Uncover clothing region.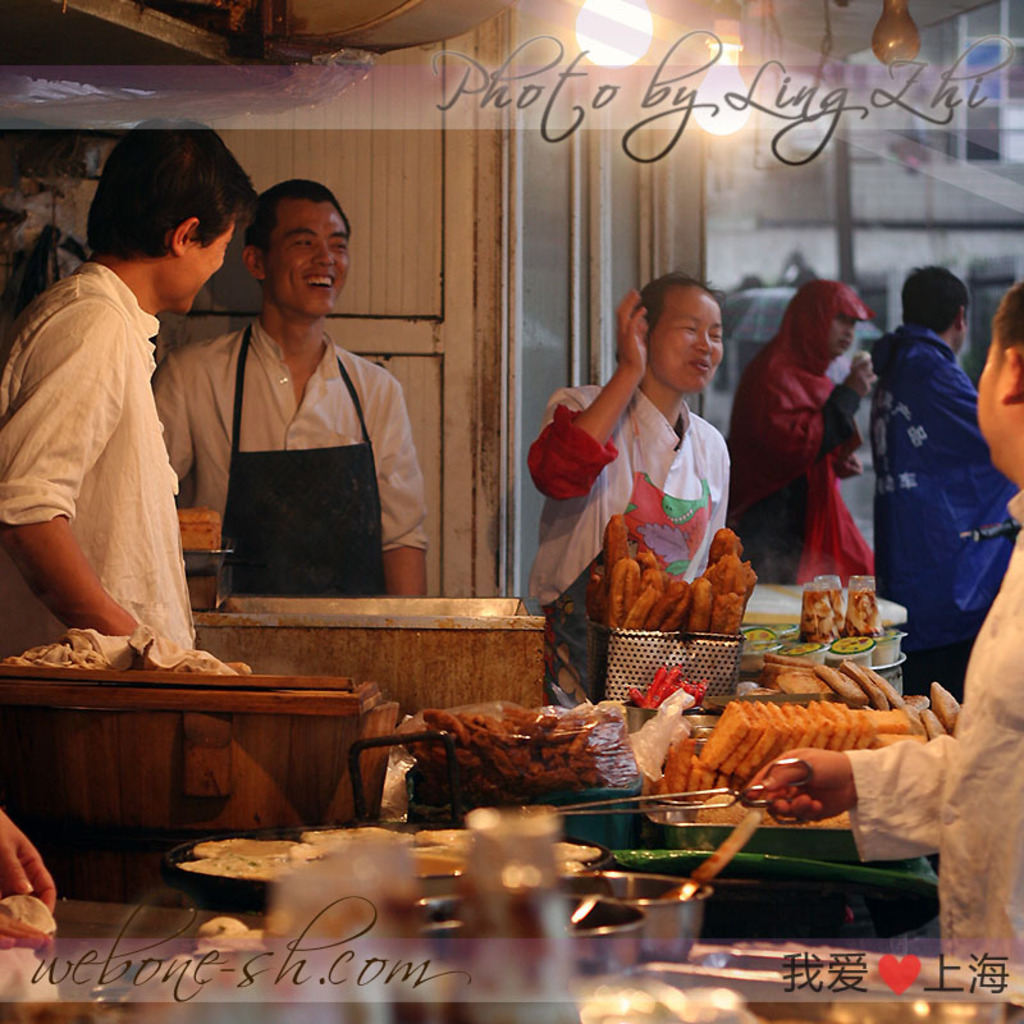
Uncovered: x1=844, y1=499, x2=1023, y2=961.
